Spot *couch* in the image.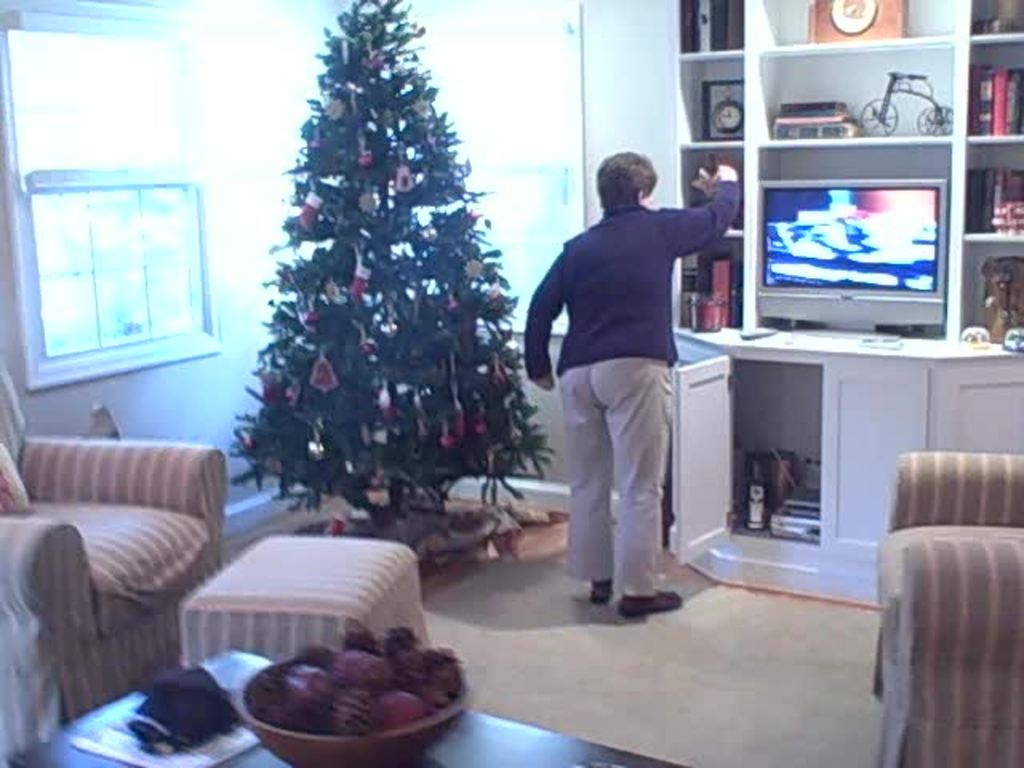
*couch* found at {"left": 0, "top": 446, "right": 237, "bottom": 728}.
